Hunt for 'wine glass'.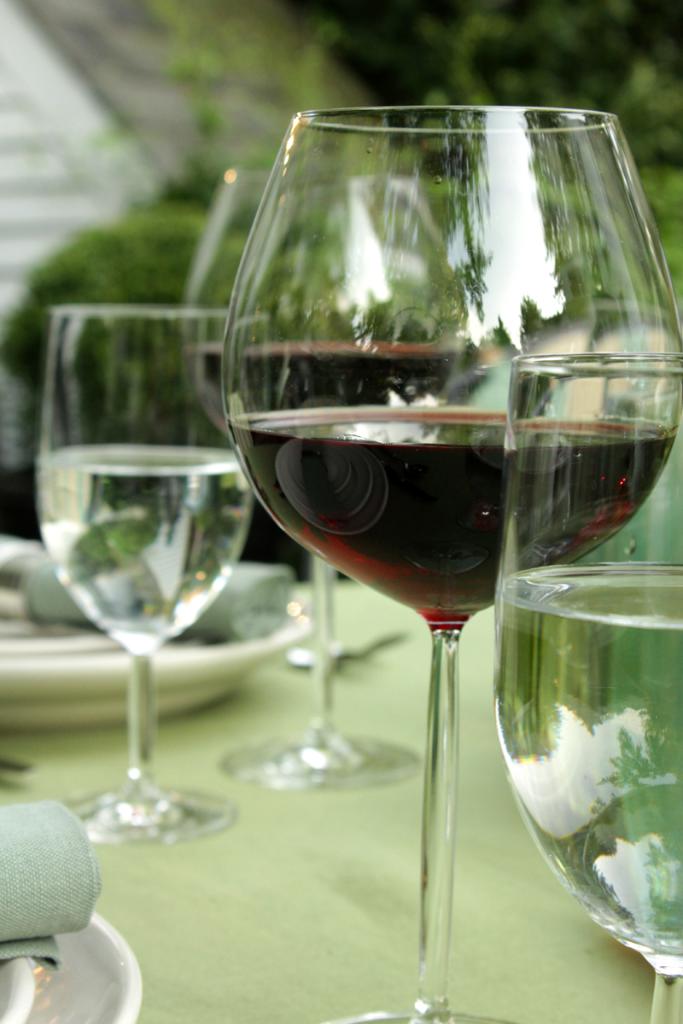
Hunted down at bbox=[499, 352, 682, 1023].
